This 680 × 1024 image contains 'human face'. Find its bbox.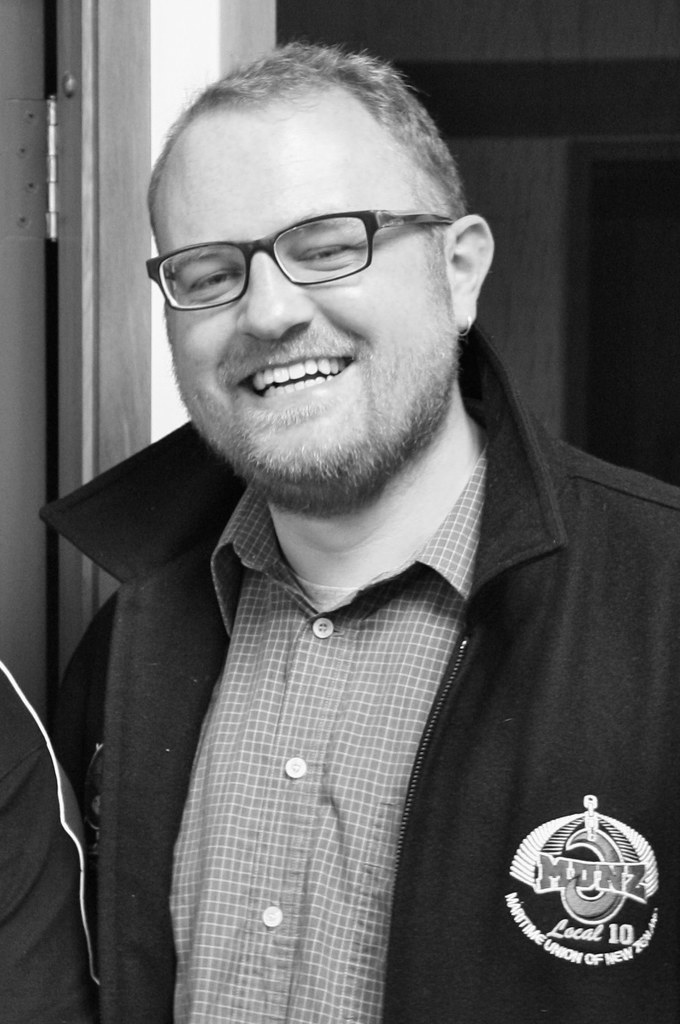
box=[144, 108, 457, 498].
